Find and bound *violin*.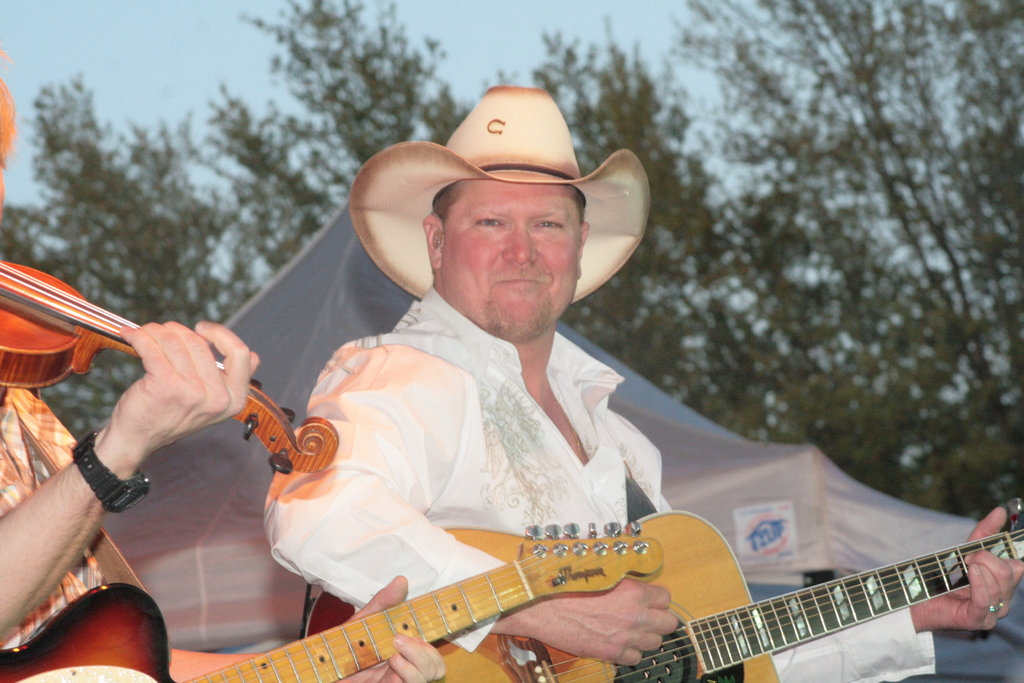
Bound: [left=0, top=258, right=343, bottom=475].
